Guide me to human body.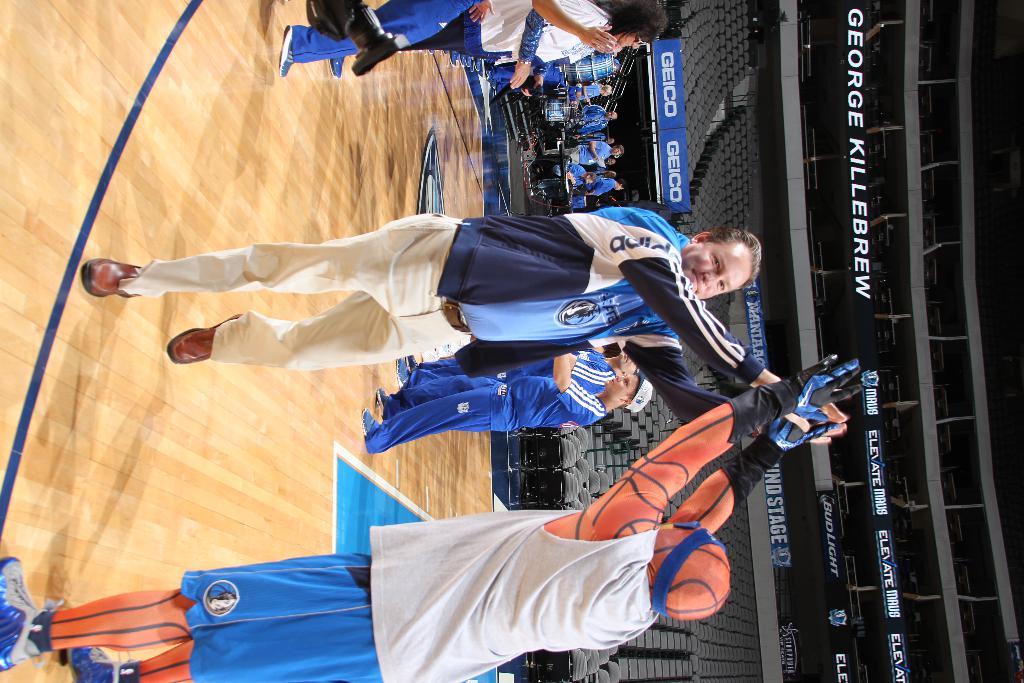
Guidance: [x1=84, y1=202, x2=842, y2=407].
